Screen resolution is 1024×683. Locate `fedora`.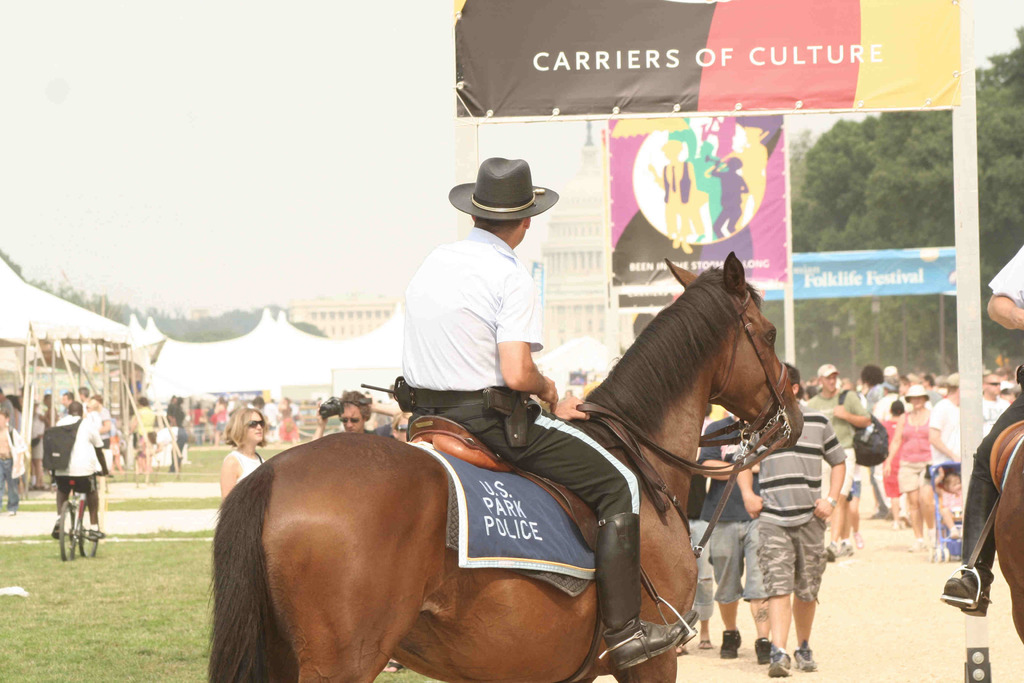
(447, 154, 554, 219).
